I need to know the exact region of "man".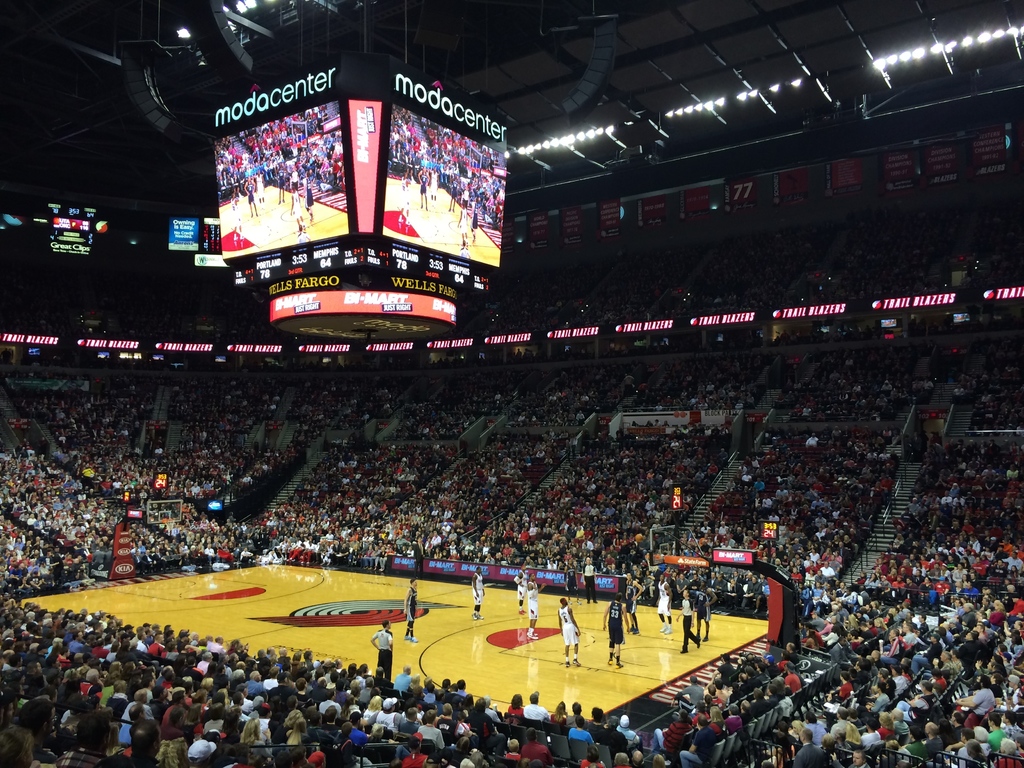
Region: [584,557,599,605].
